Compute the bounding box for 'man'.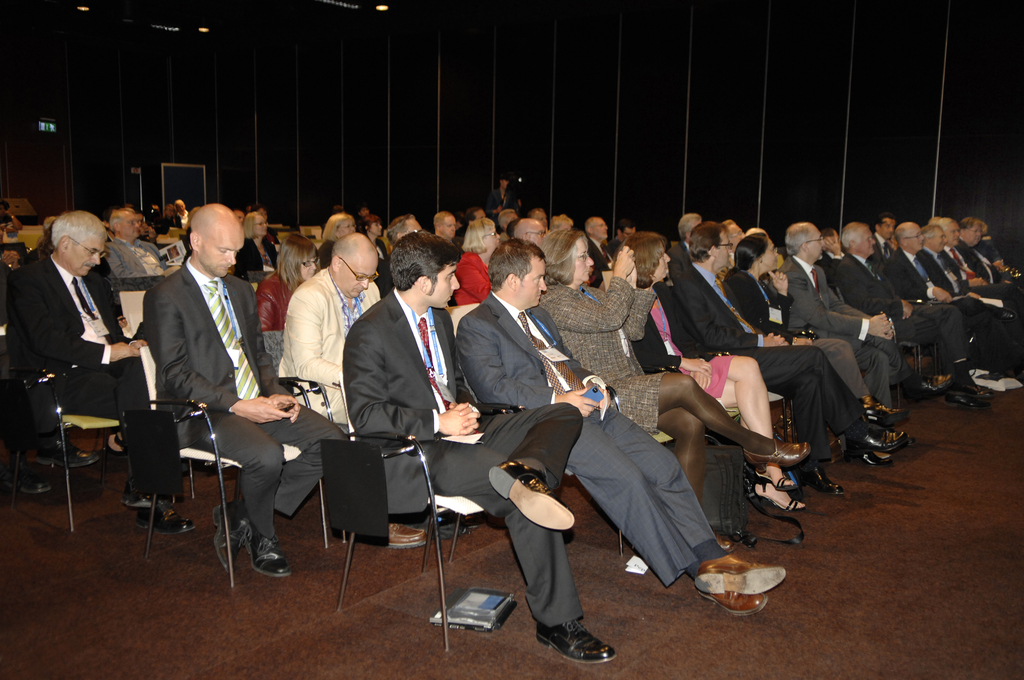
left=937, top=223, right=1015, bottom=299.
